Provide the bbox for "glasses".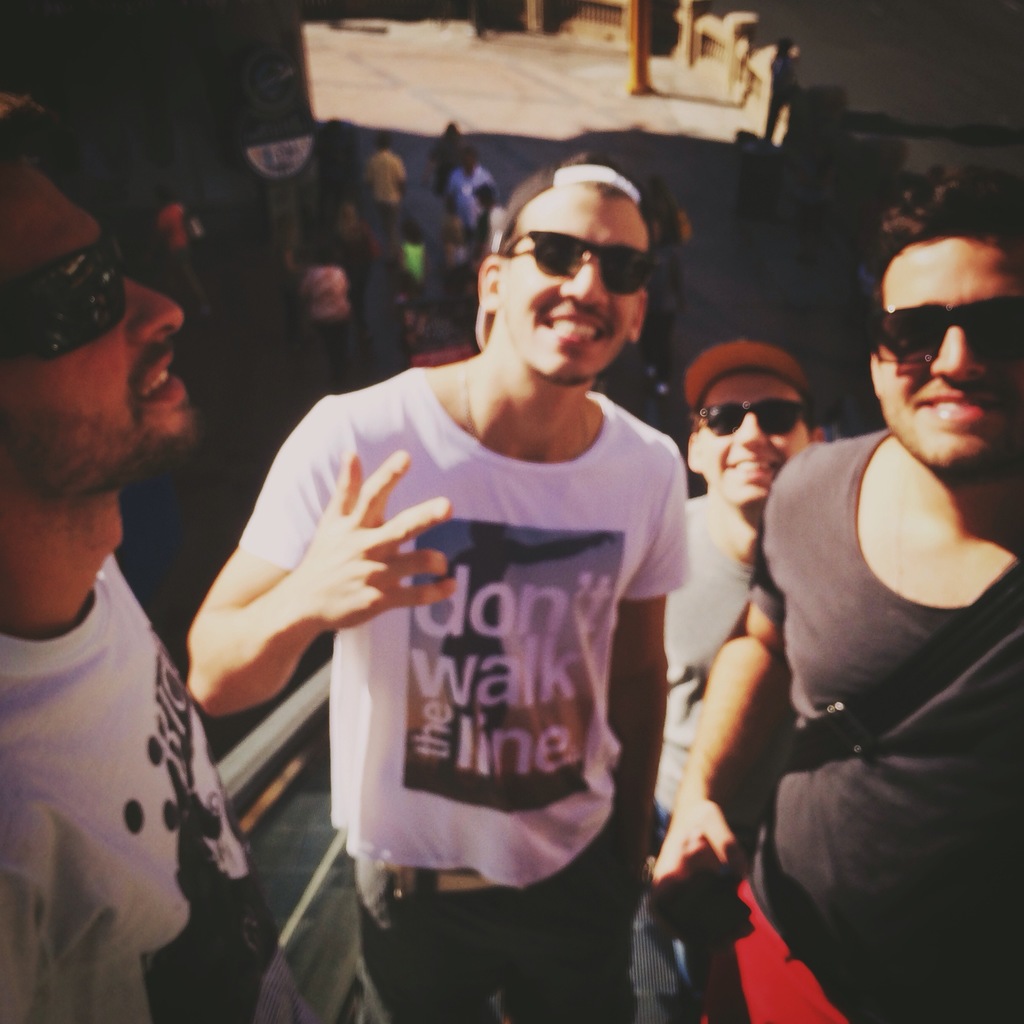
locate(489, 213, 676, 307).
